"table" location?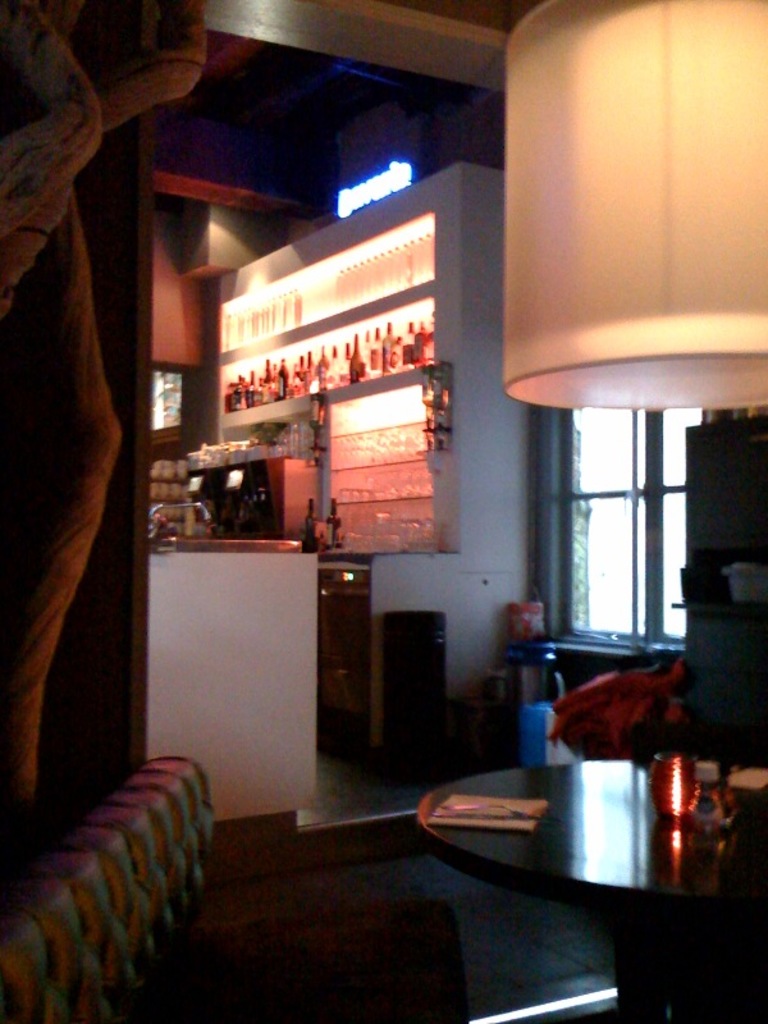
detection(417, 756, 767, 1023)
